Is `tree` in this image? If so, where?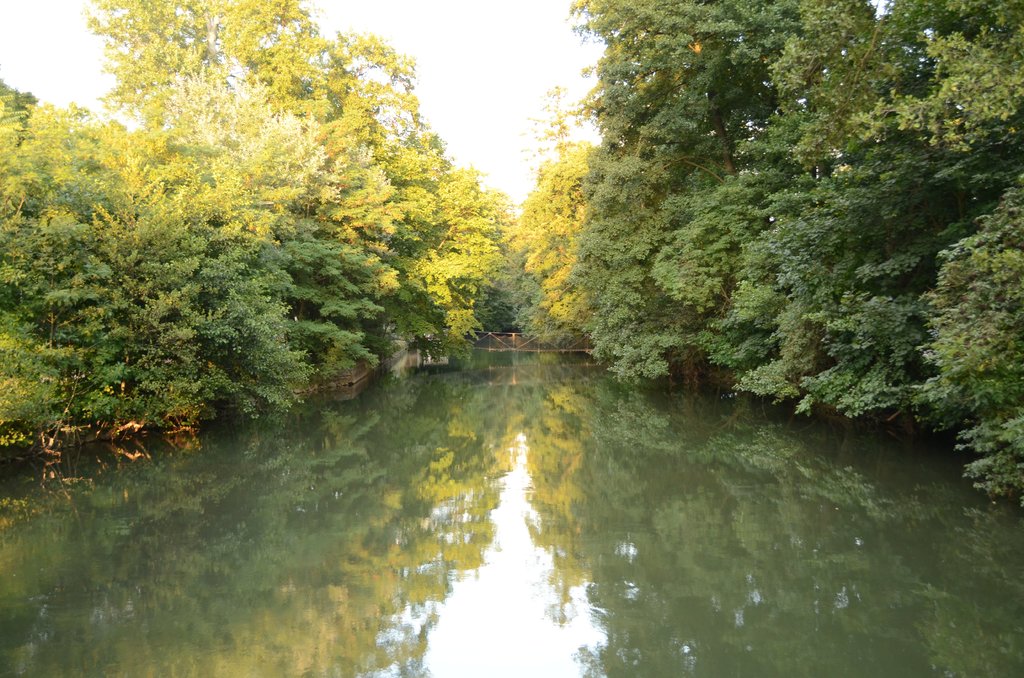
Yes, at BBox(0, 3, 1023, 508).
